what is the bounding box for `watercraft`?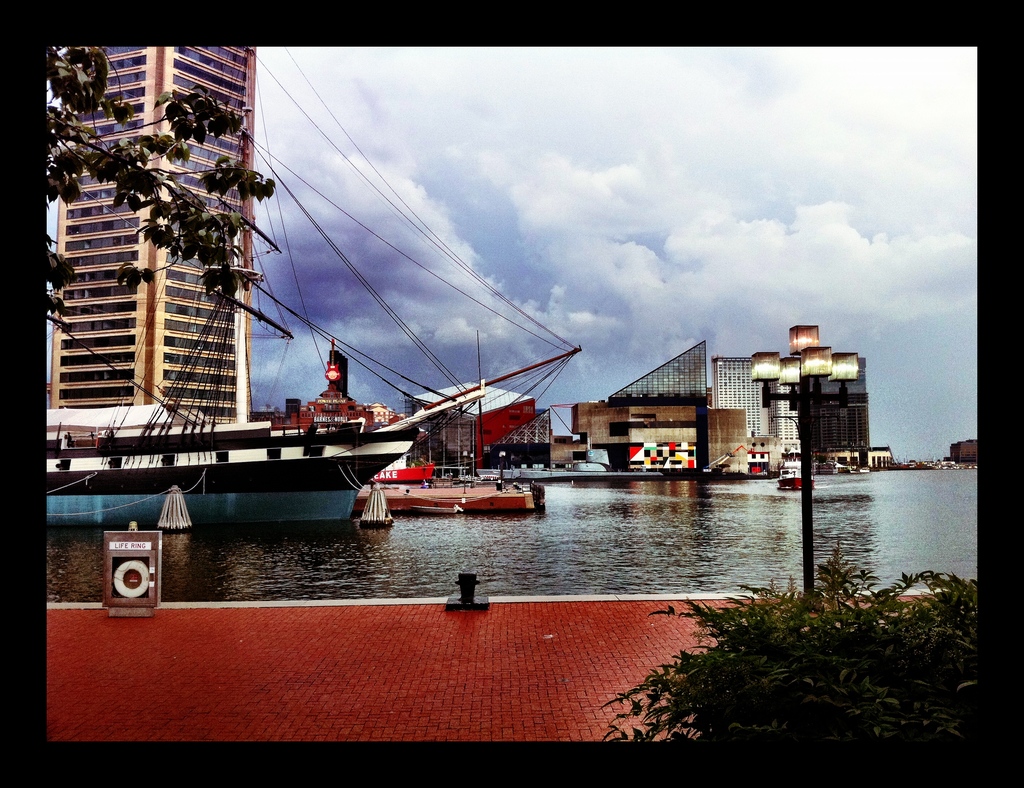
(x1=42, y1=376, x2=486, y2=522).
